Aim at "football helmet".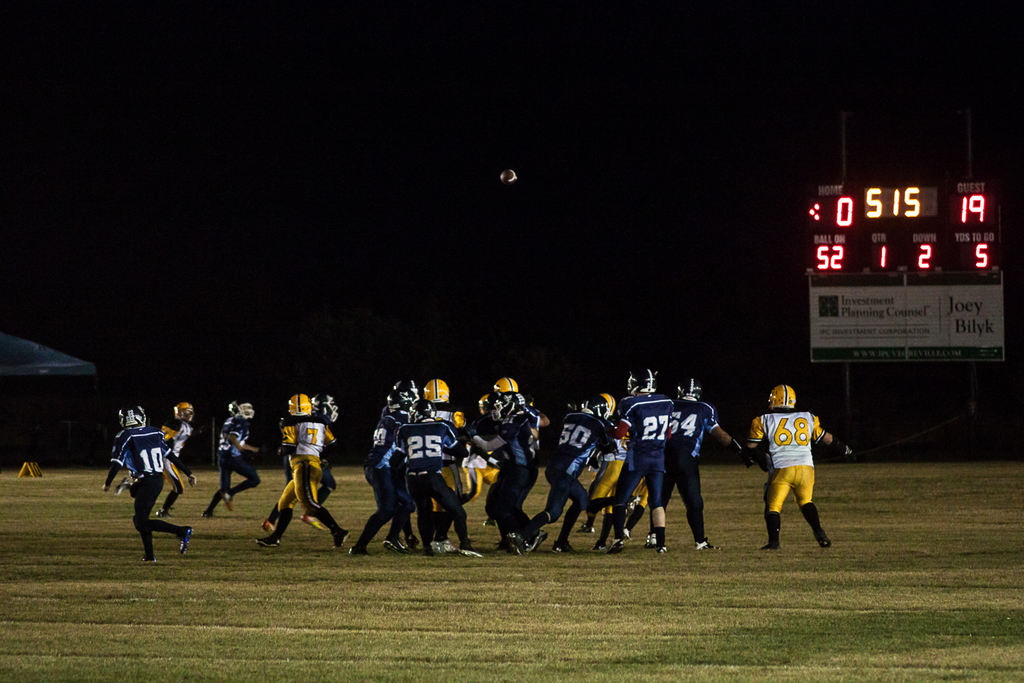
Aimed at [122, 403, 145, 436].
